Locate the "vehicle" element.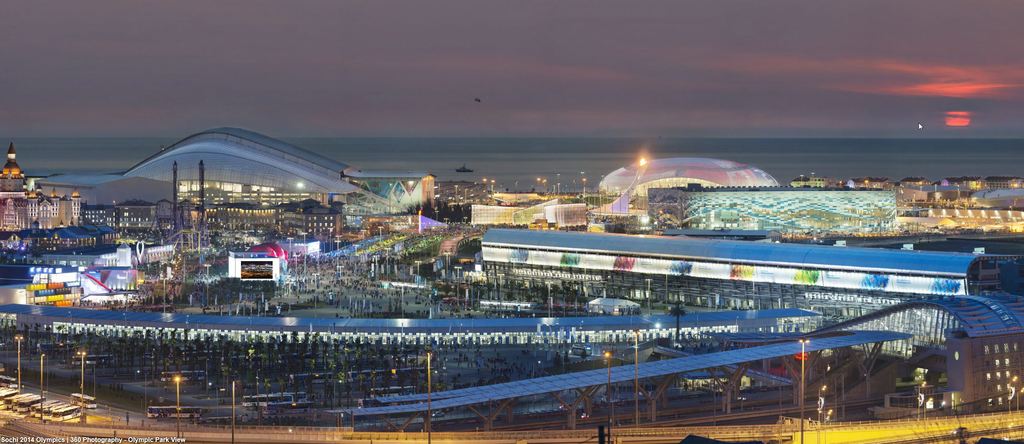
Element bbox: [74,393,97,410].
